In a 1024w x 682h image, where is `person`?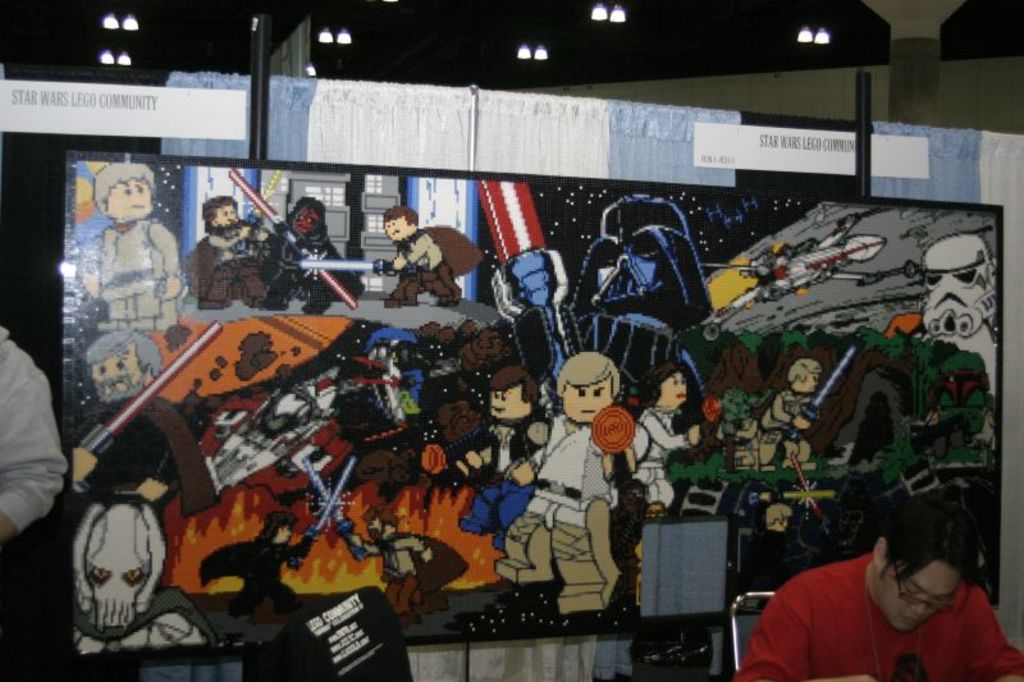
x1=0 y1=326 x2=67 y2=545.
